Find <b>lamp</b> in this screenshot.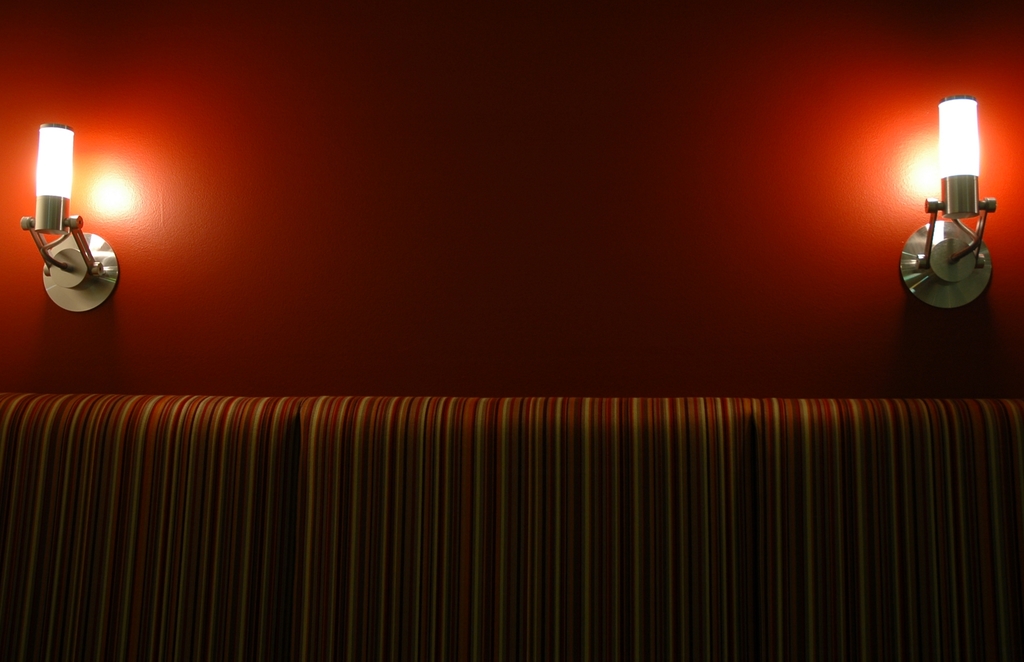
The bounding box for <b>lamp</b> is BBox(900, 95, 997, 311).
